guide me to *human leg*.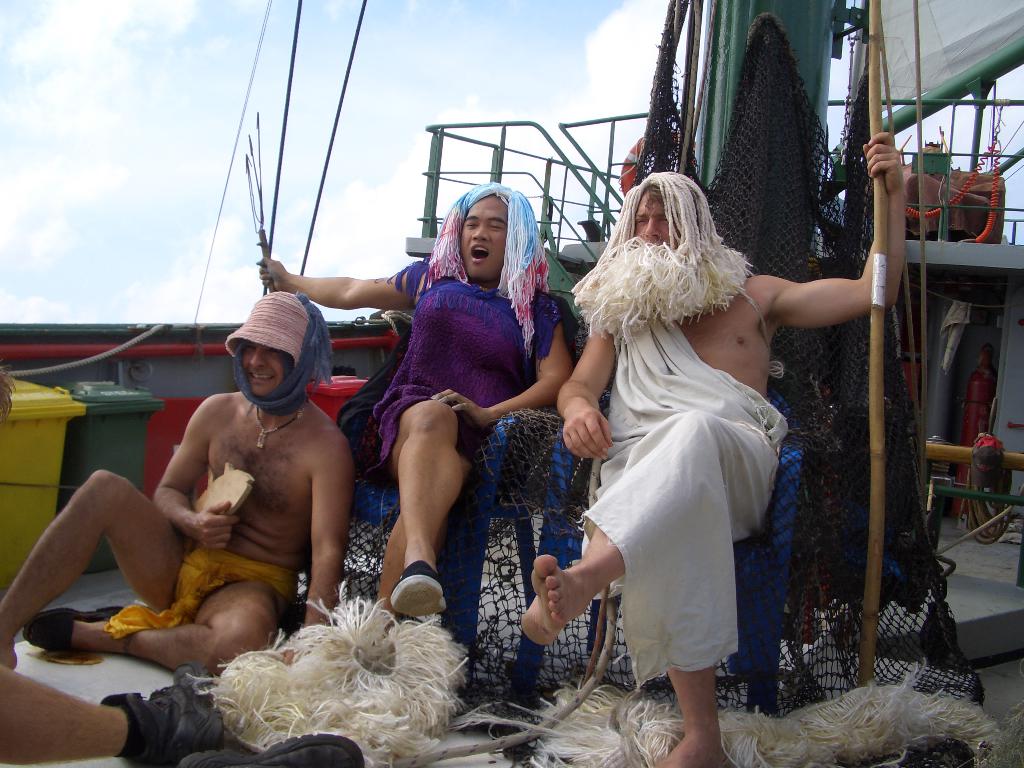
Guidance: [26,577,288,672].
